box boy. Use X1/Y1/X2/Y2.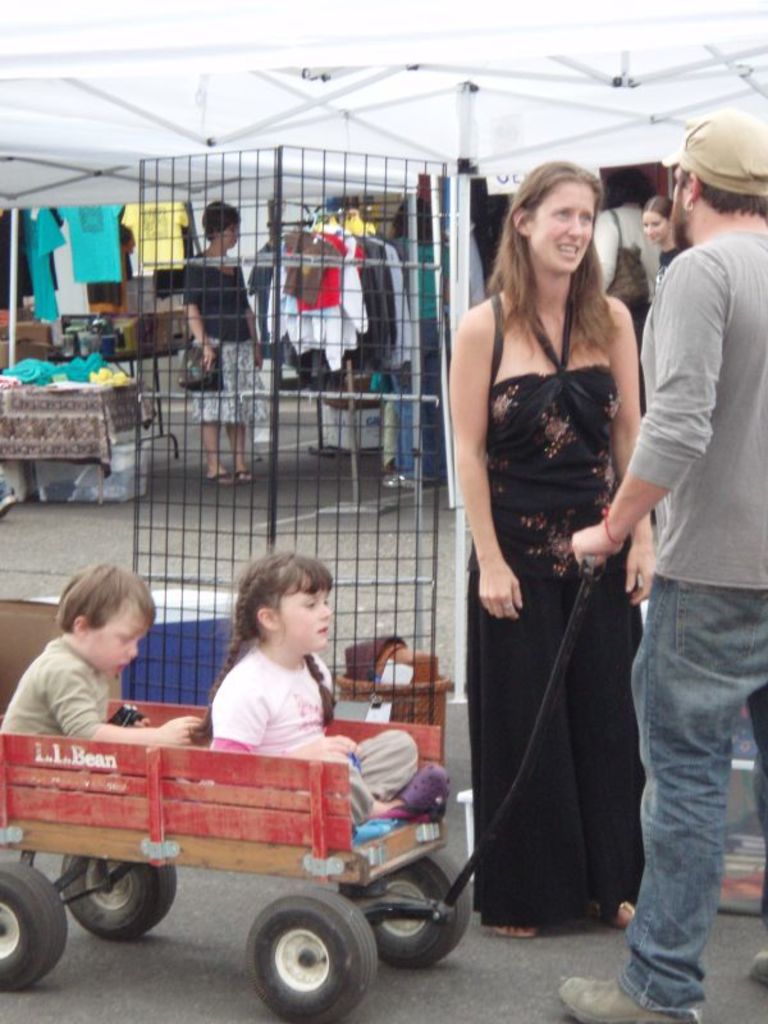
4/561/178/762.
